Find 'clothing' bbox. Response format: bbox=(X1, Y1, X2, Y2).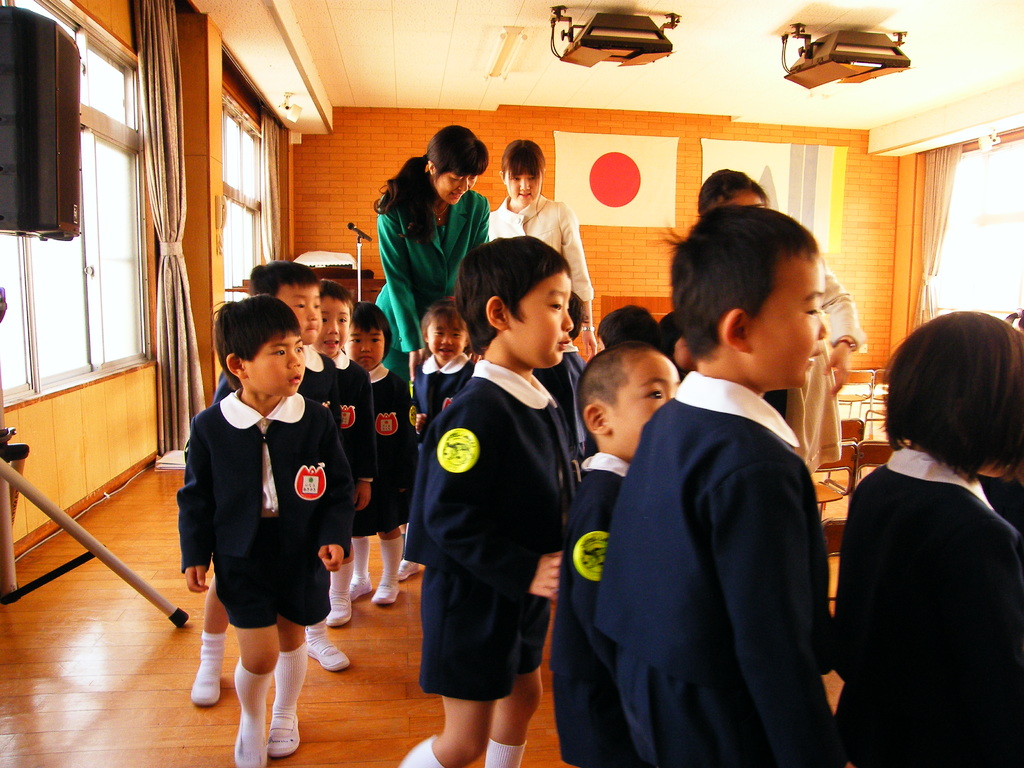
bbox=(412, 349, 471, 441).
